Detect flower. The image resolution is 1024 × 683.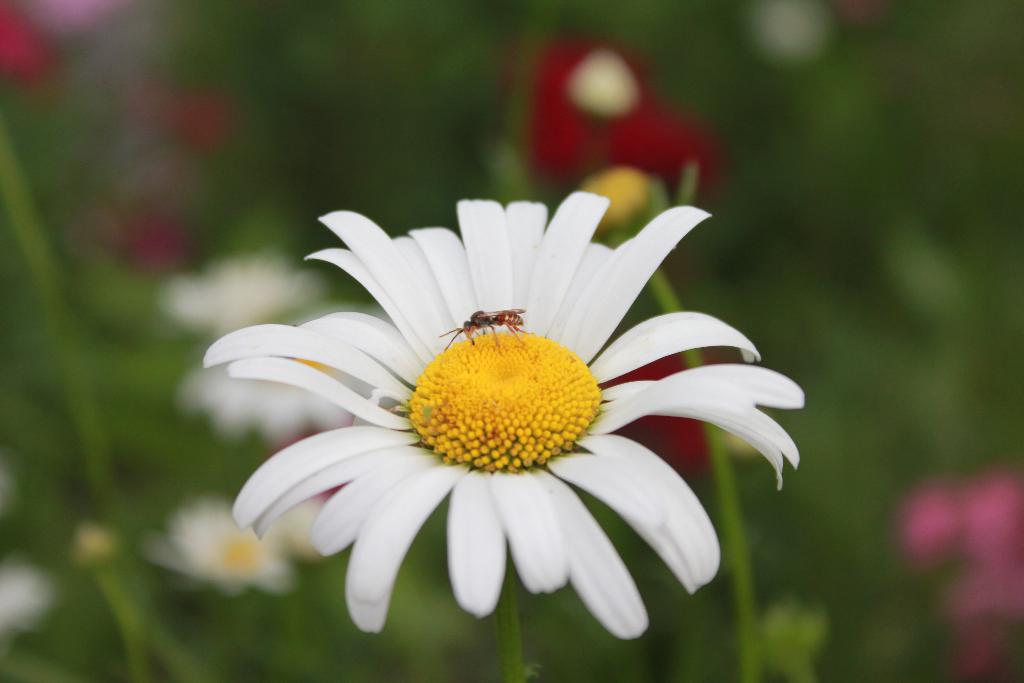
[897,471,1021,675].
